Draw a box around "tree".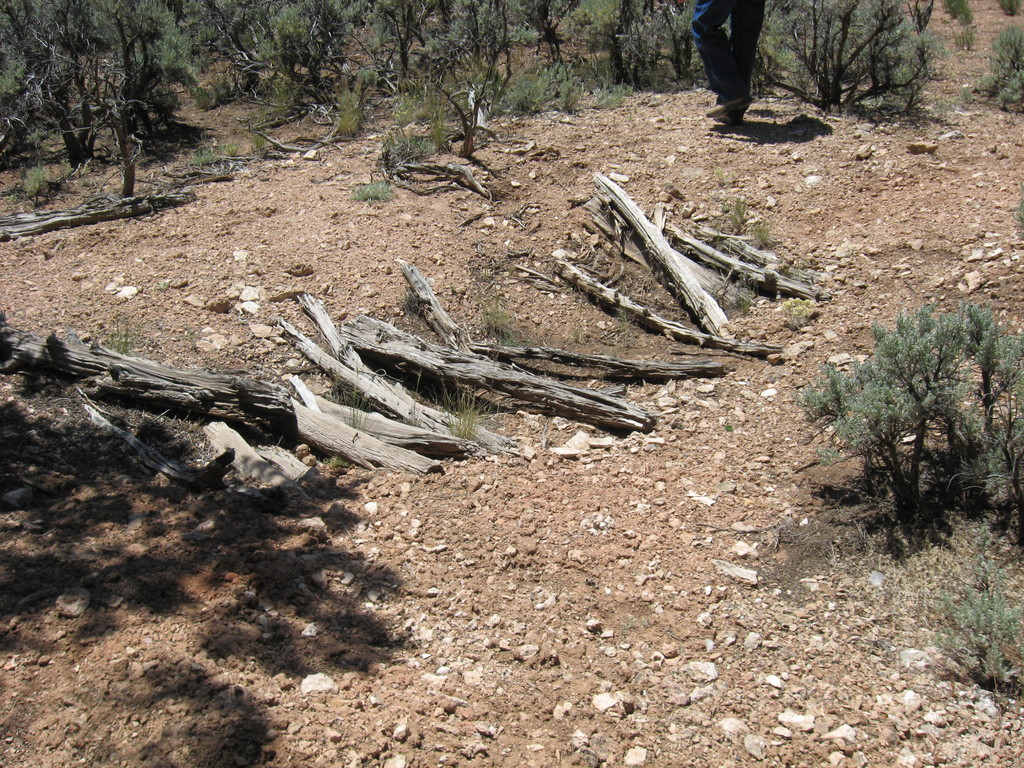
(left=801, top=300, right=1023, bottom=548).
